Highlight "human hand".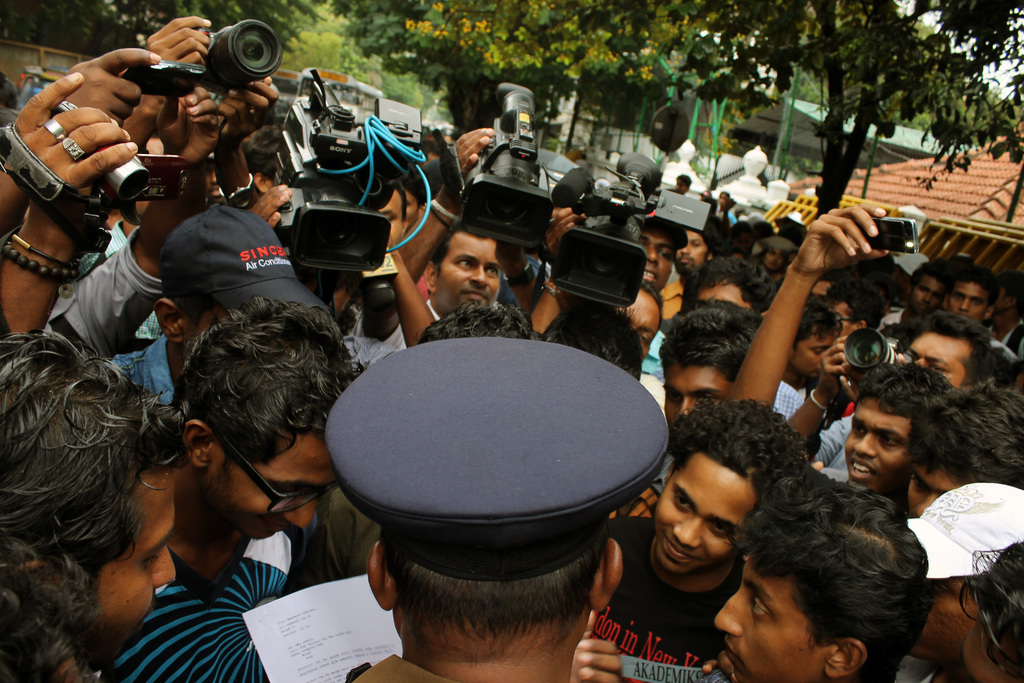
Highlighted region: bbox=(152, 85, 223, 164).
